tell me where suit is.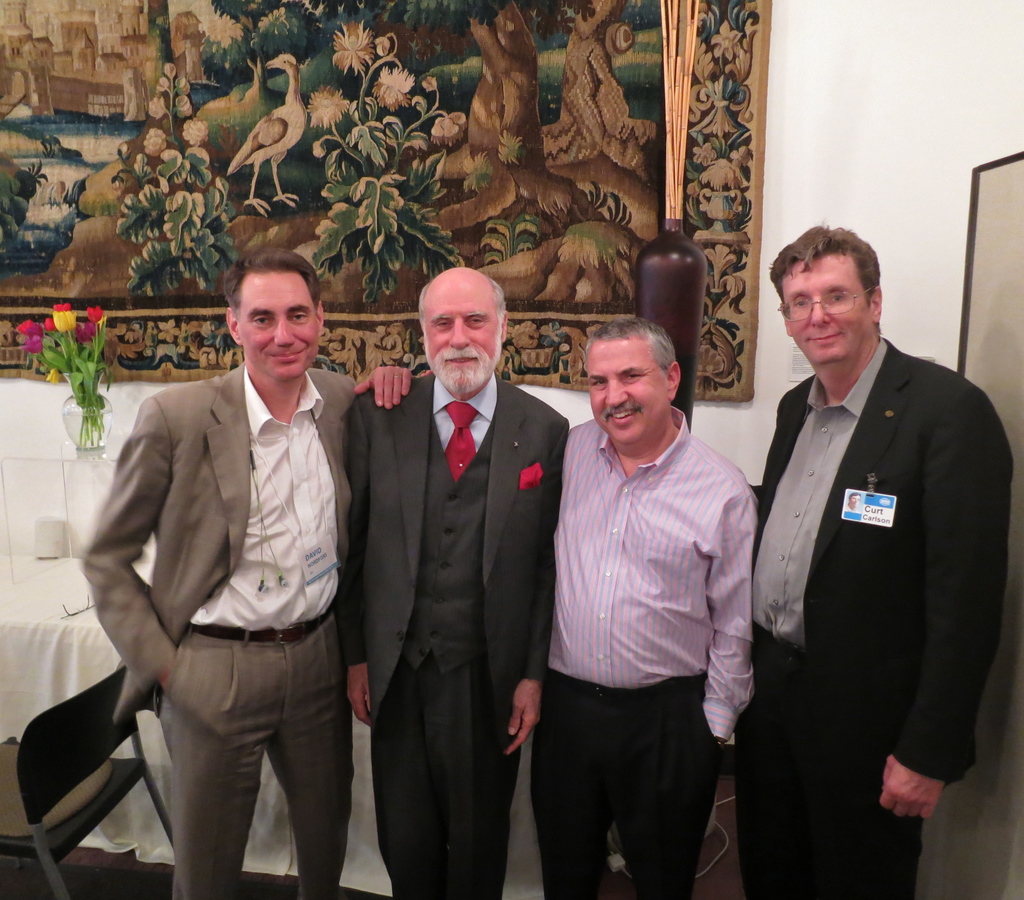
suit is at select_region(733, 333, 1018, 899).
